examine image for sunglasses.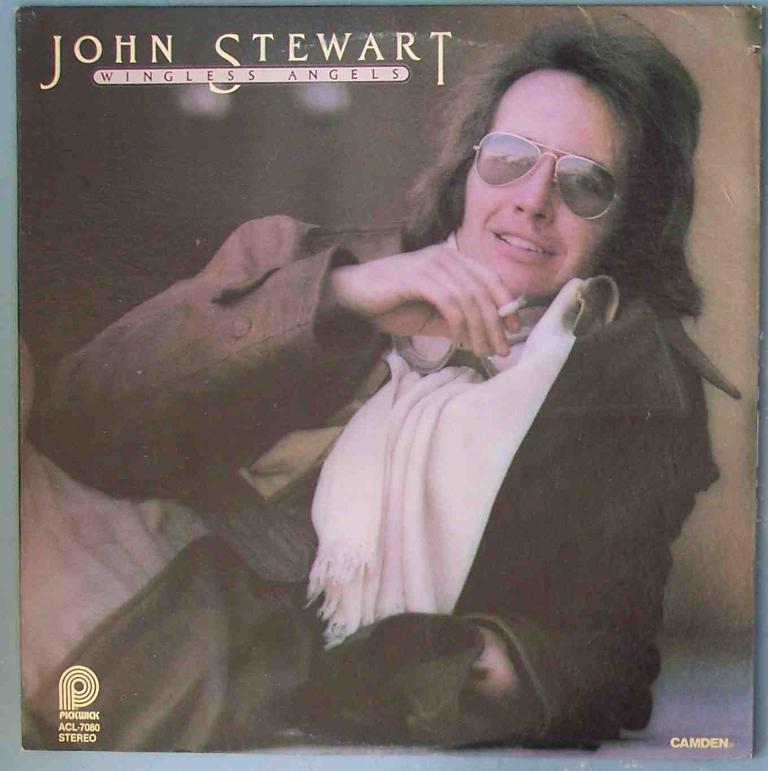
Examination result: {"left": 473, "top": 130, "right": 630, "bottom": 220}.
